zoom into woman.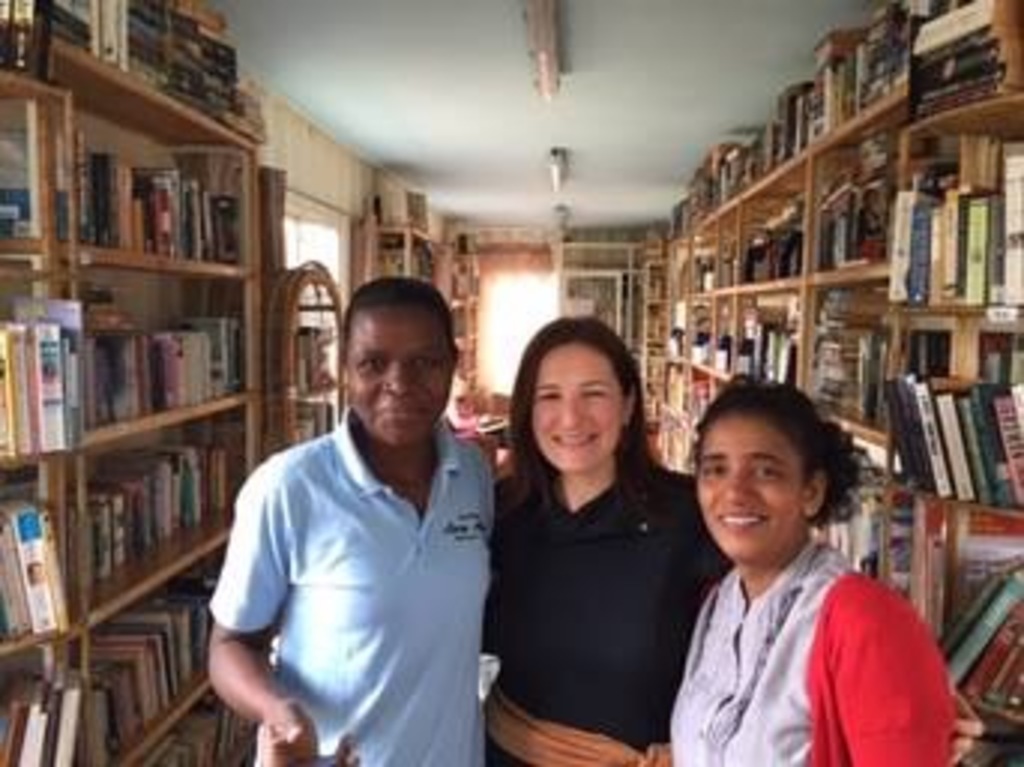
Zoom target: [x1=207, y1=276, x2=506, y2=764].
